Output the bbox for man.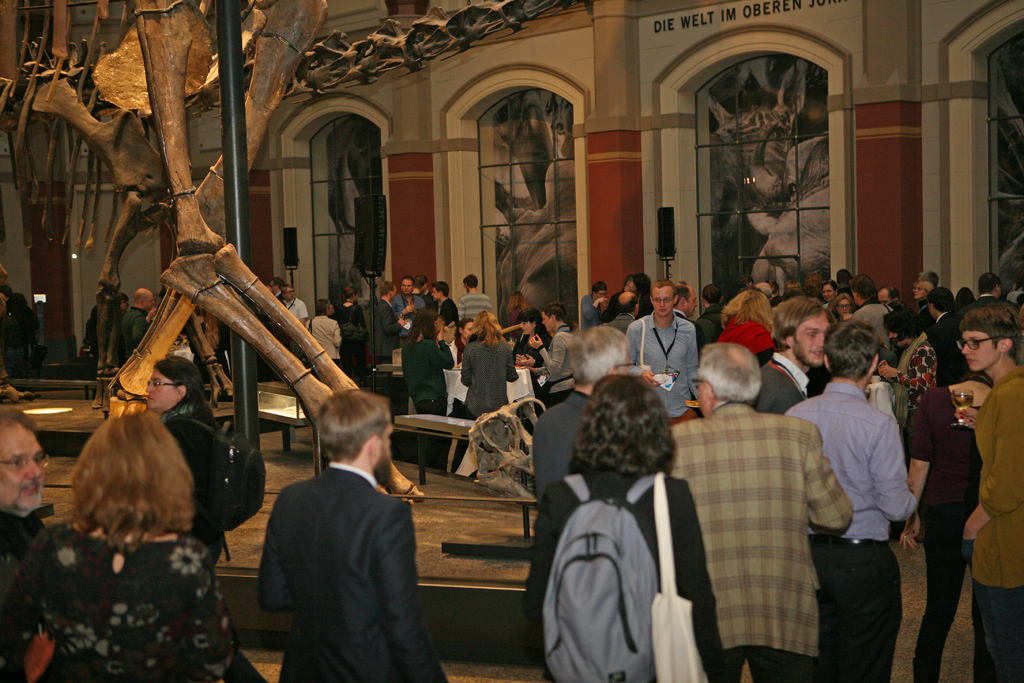
<region>623, 281, 712, 428</region>.
